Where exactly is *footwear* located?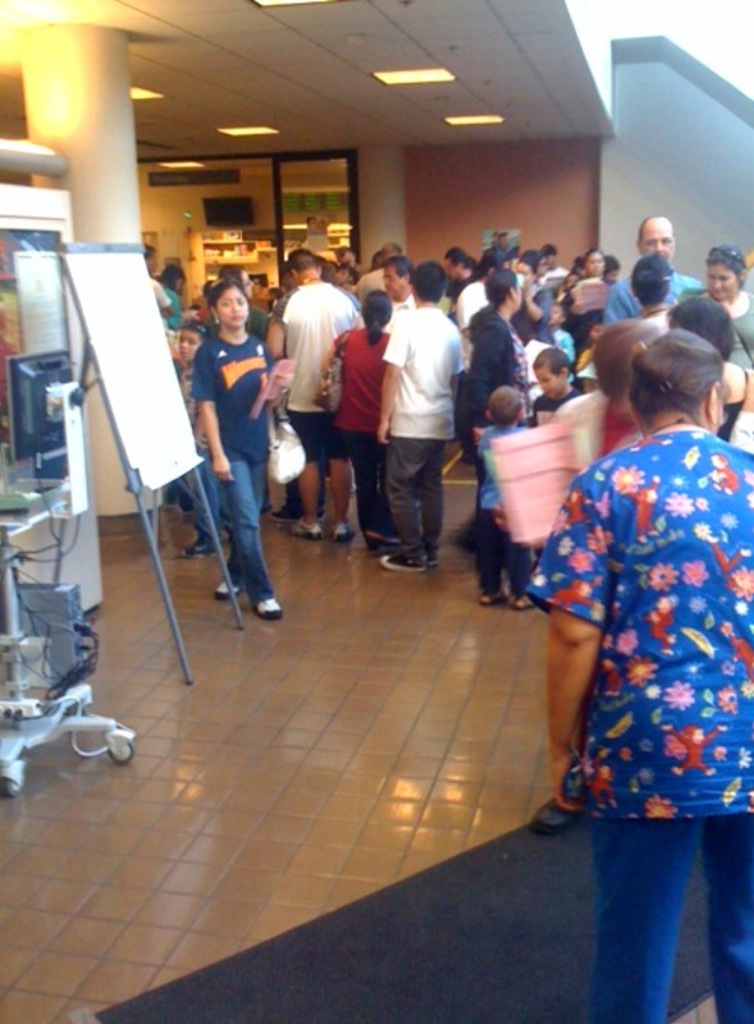
Its bounding box is select_region(326, 518, 357, 541).
